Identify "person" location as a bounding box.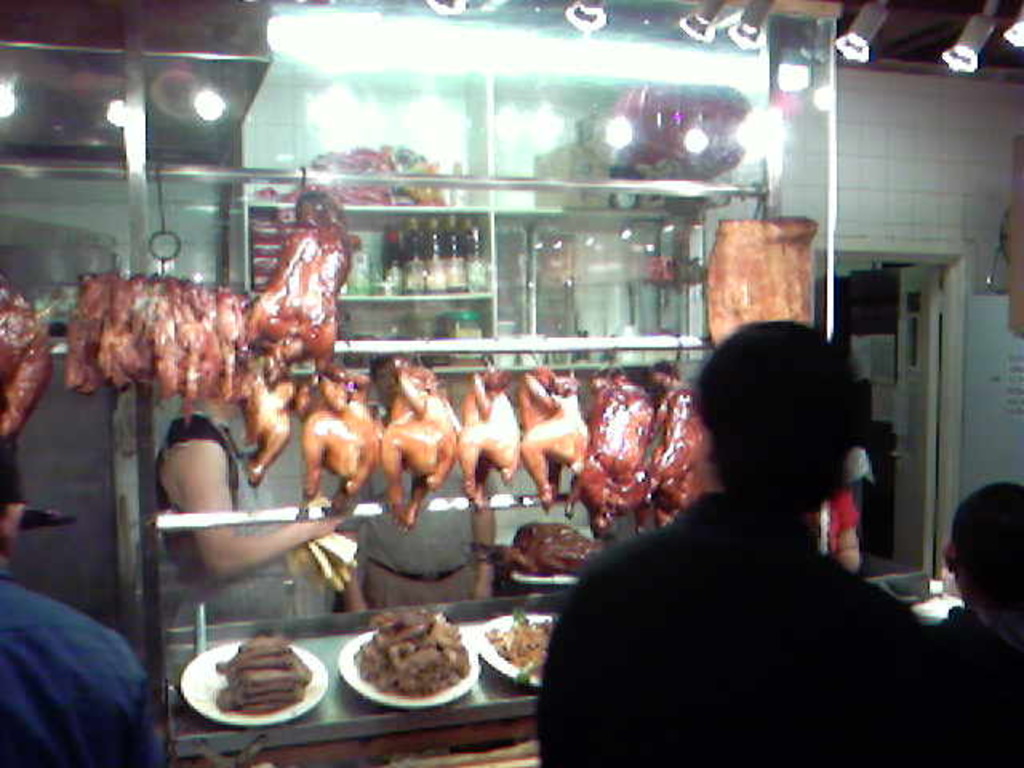
x1=154, y1=387, x2=355, y2=629.
